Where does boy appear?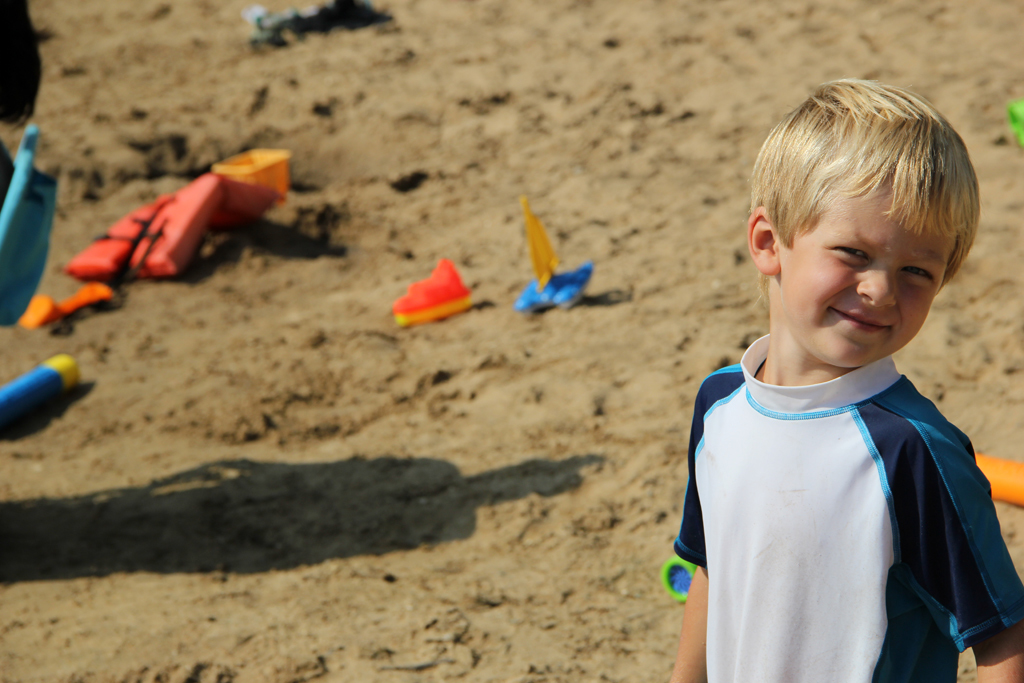
Appears at pyautogui.locateOnScreen(668, 56, 1013, 682).
